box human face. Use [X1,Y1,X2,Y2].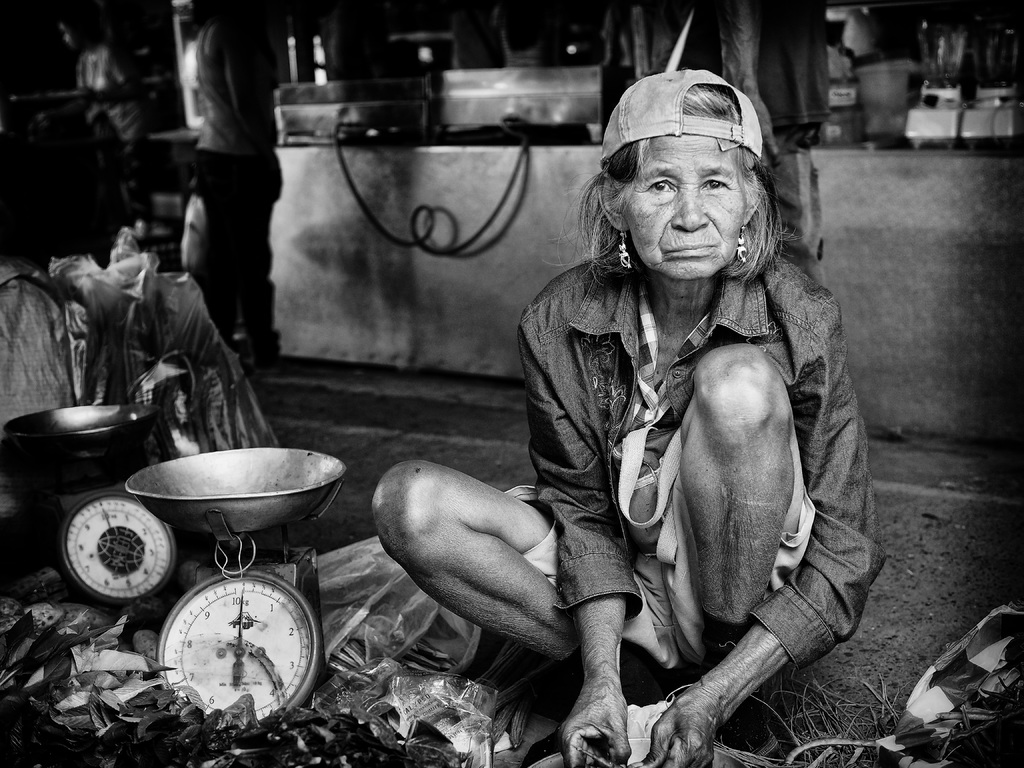
[632,128,742,278].
